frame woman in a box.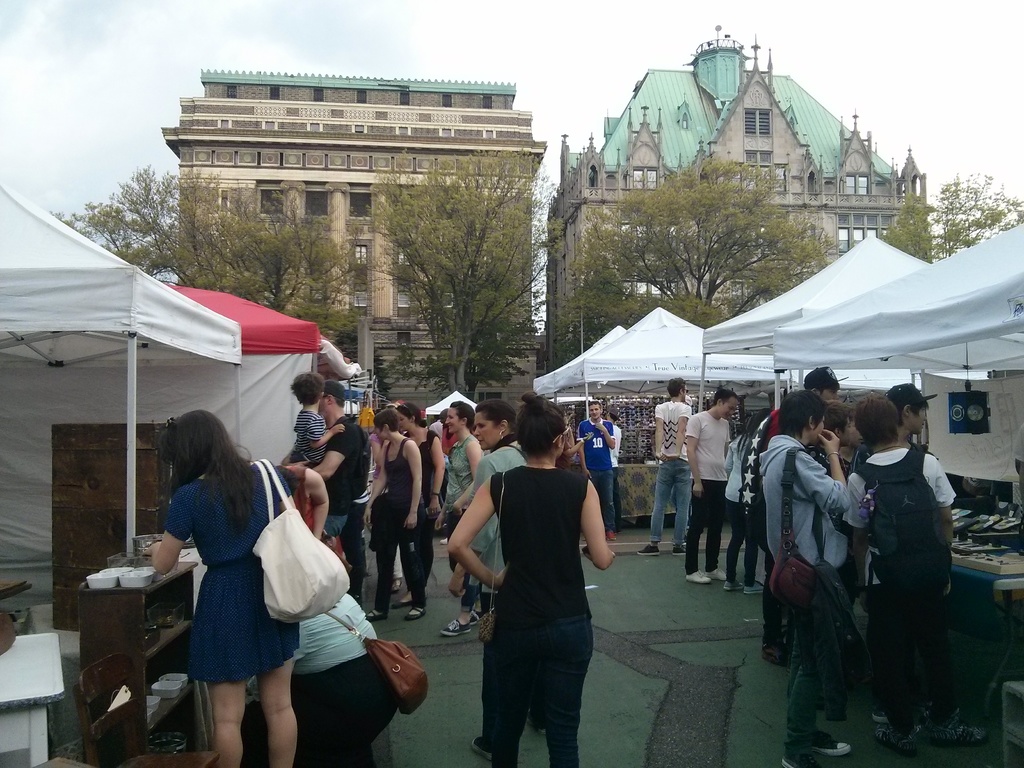
left=429, top=396, right=488, bottom=590.
